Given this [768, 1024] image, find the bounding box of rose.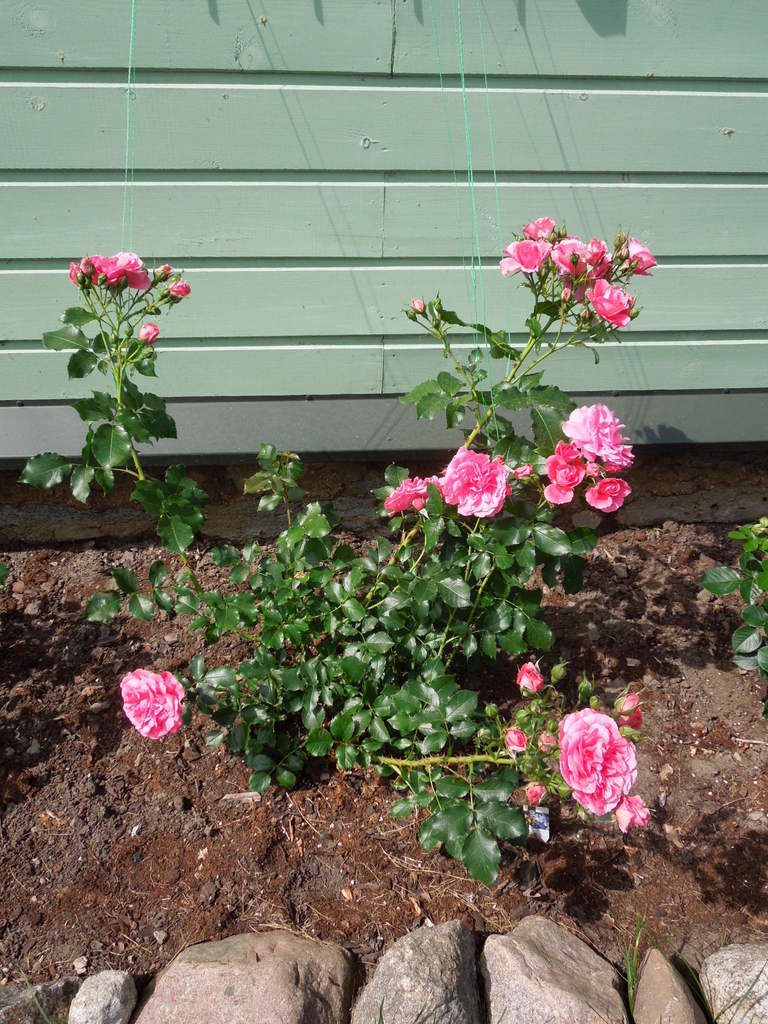
412/298/427/314.
